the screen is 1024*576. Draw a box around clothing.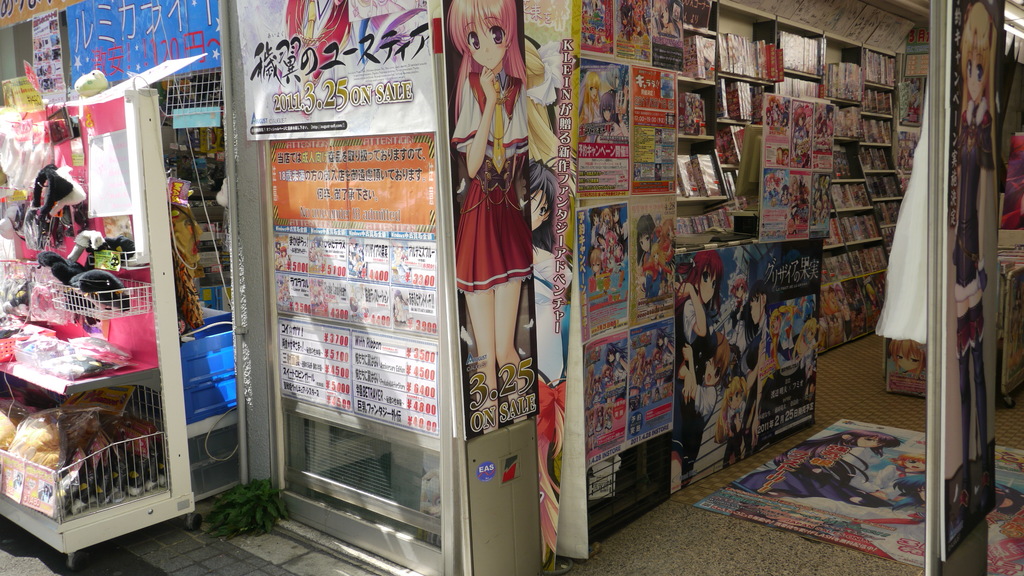
bbox=(678, 300, 706, 344).
